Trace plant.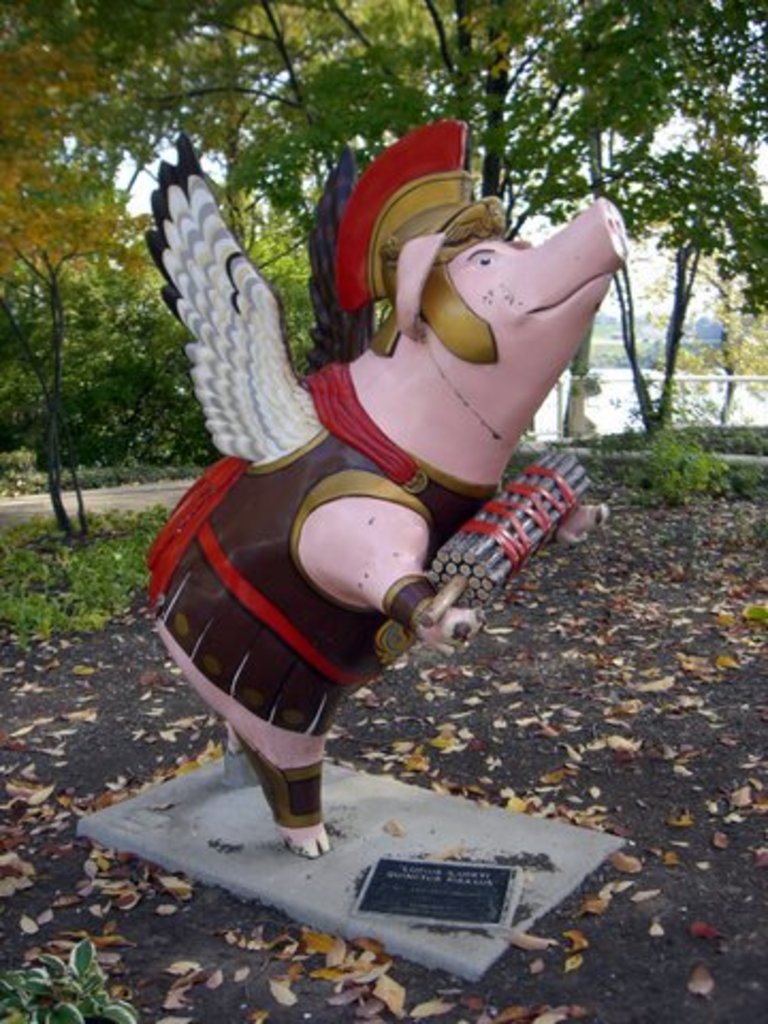
Traced to {"left": 747, "top": 599, "right": 766, "bottom": 631}.
